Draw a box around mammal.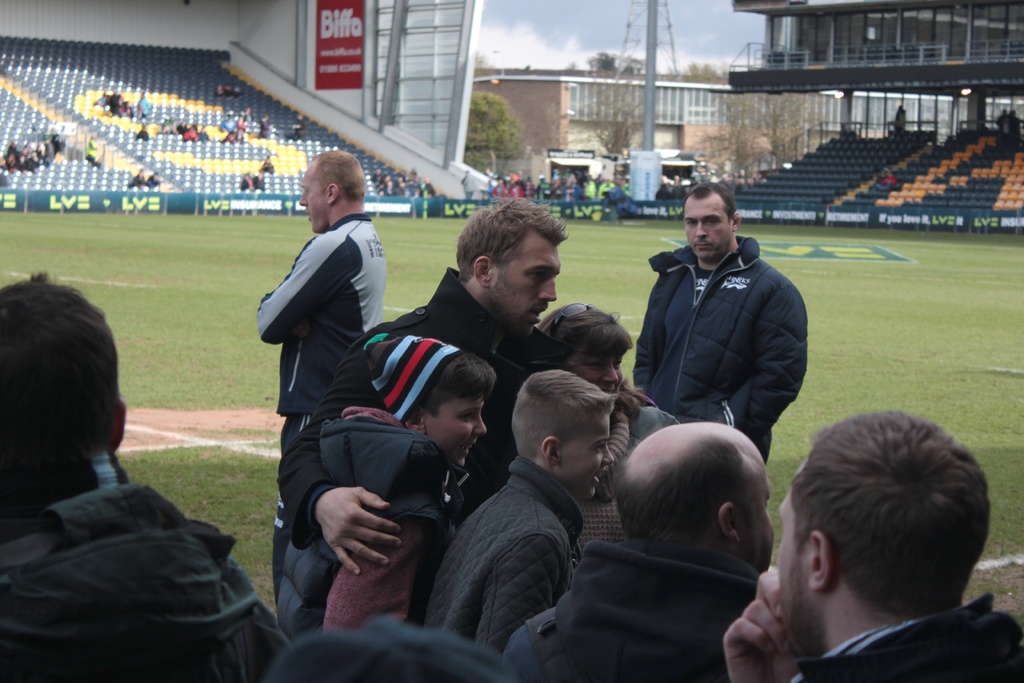
461,168,477,199.
